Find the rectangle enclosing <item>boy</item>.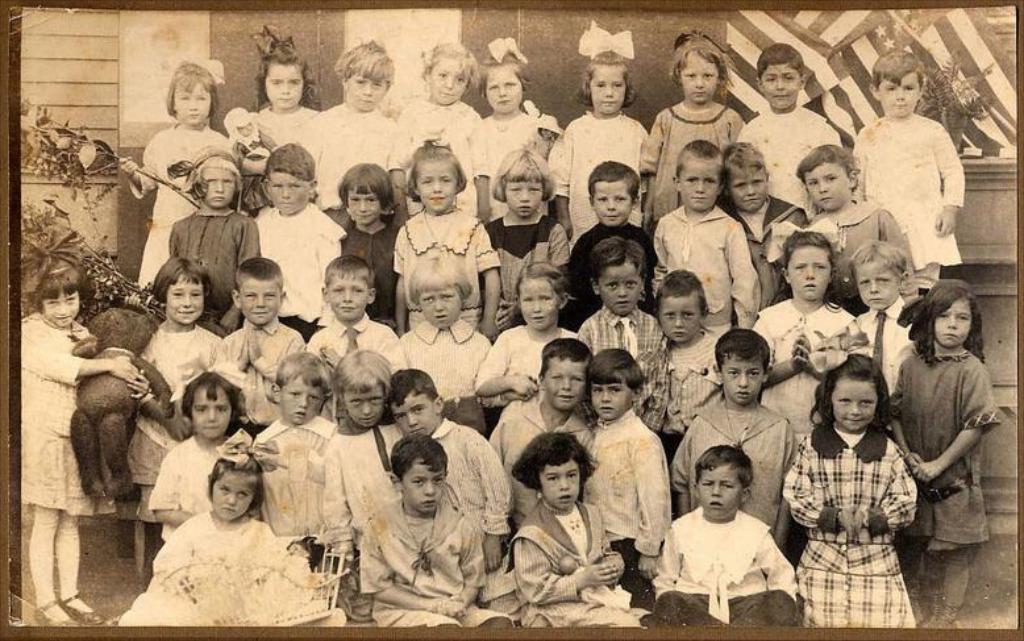
{"x1": 648, "y1": 445, "x2": 798, "y2": 627}.
